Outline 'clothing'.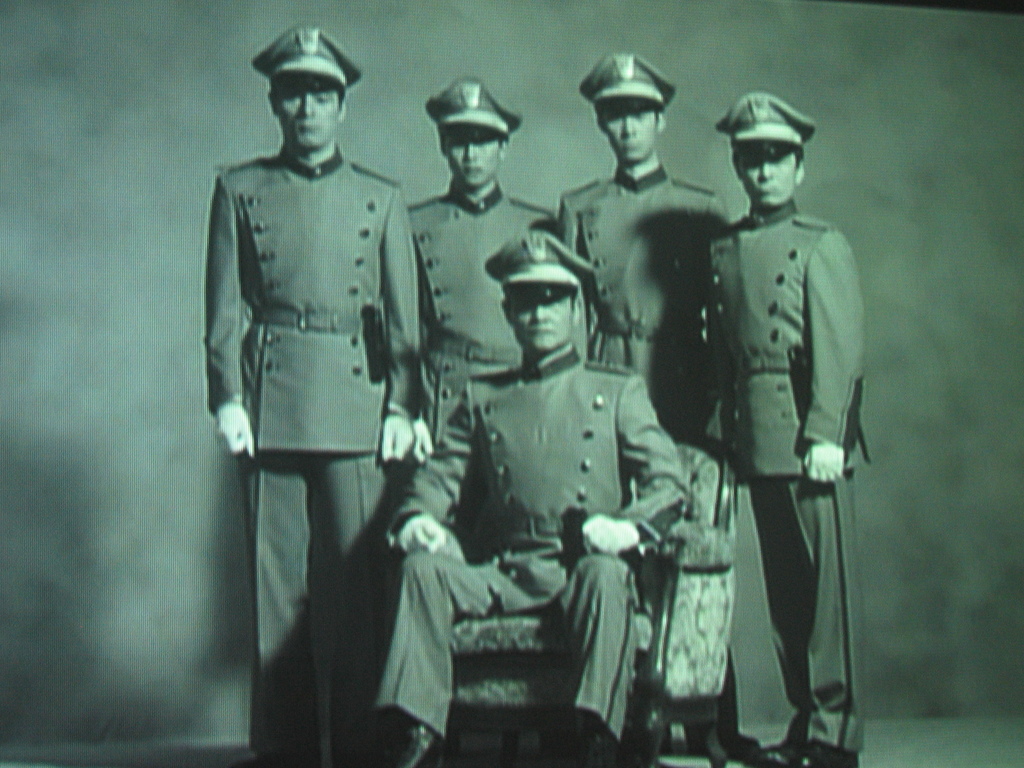
Outline: 410:178:567:462.
